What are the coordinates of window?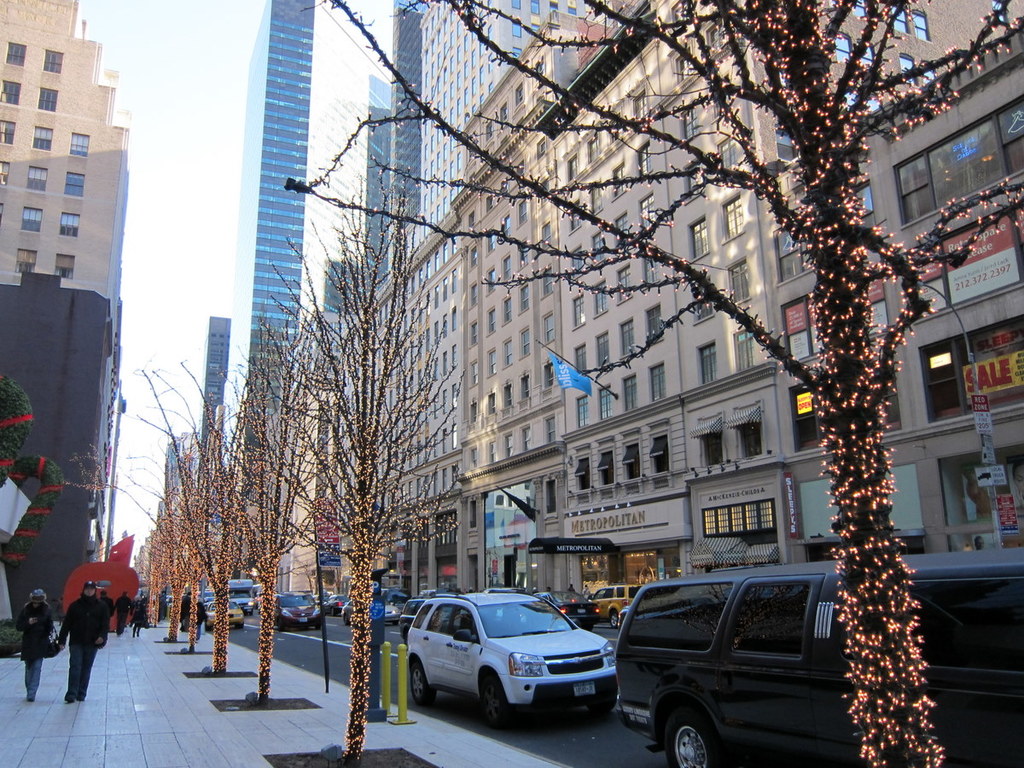
(511,0,518,9).
